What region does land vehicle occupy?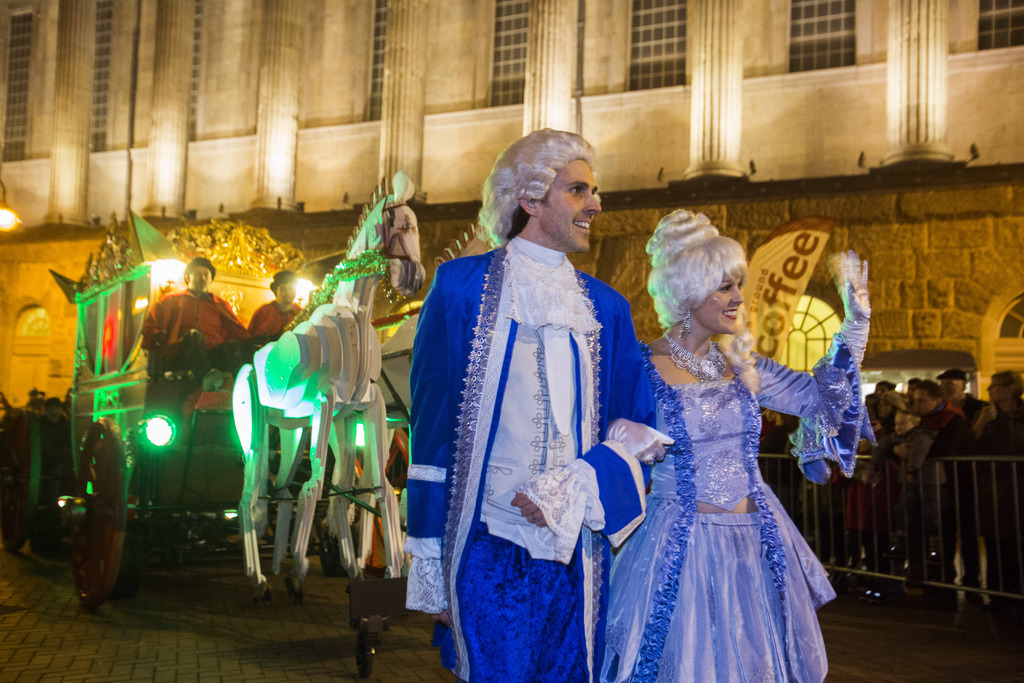
left=60, top=200, right=428, bottom=679.
